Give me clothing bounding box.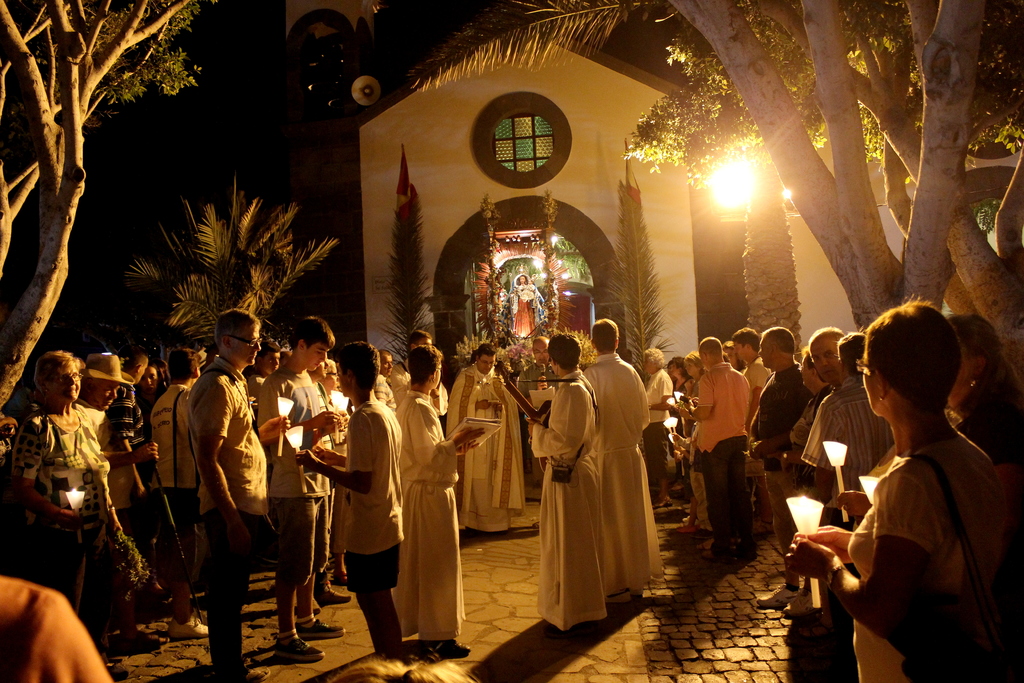
397 393 462 638.
